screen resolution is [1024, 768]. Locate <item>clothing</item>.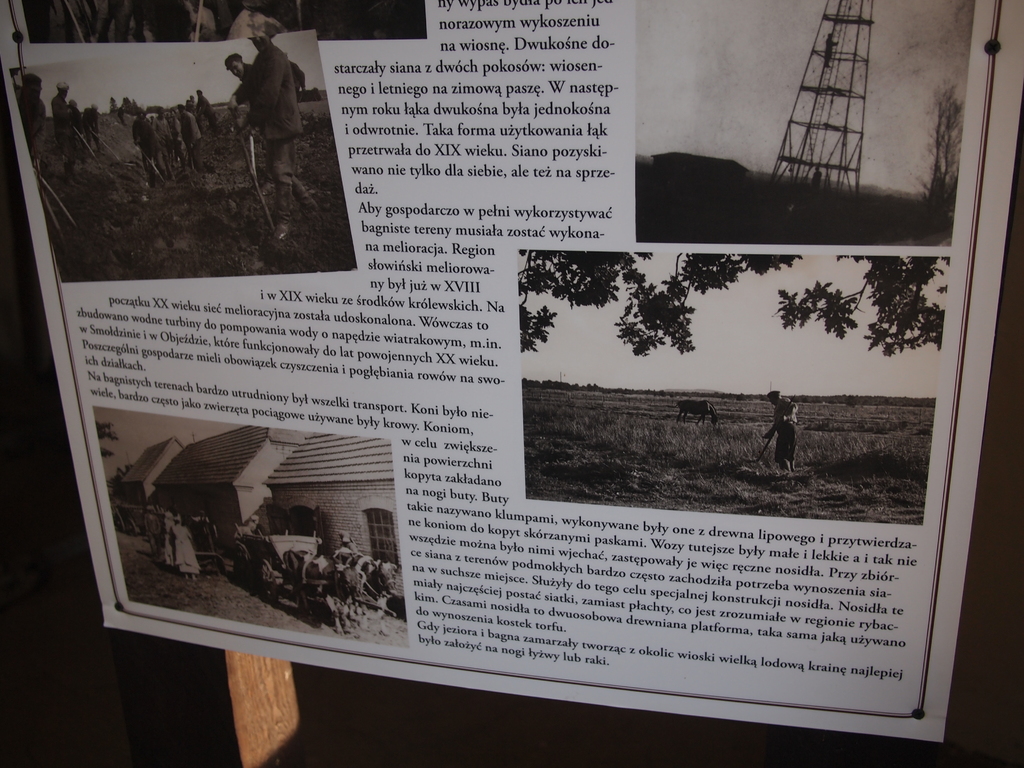
box(47, 94, 71, 157).
